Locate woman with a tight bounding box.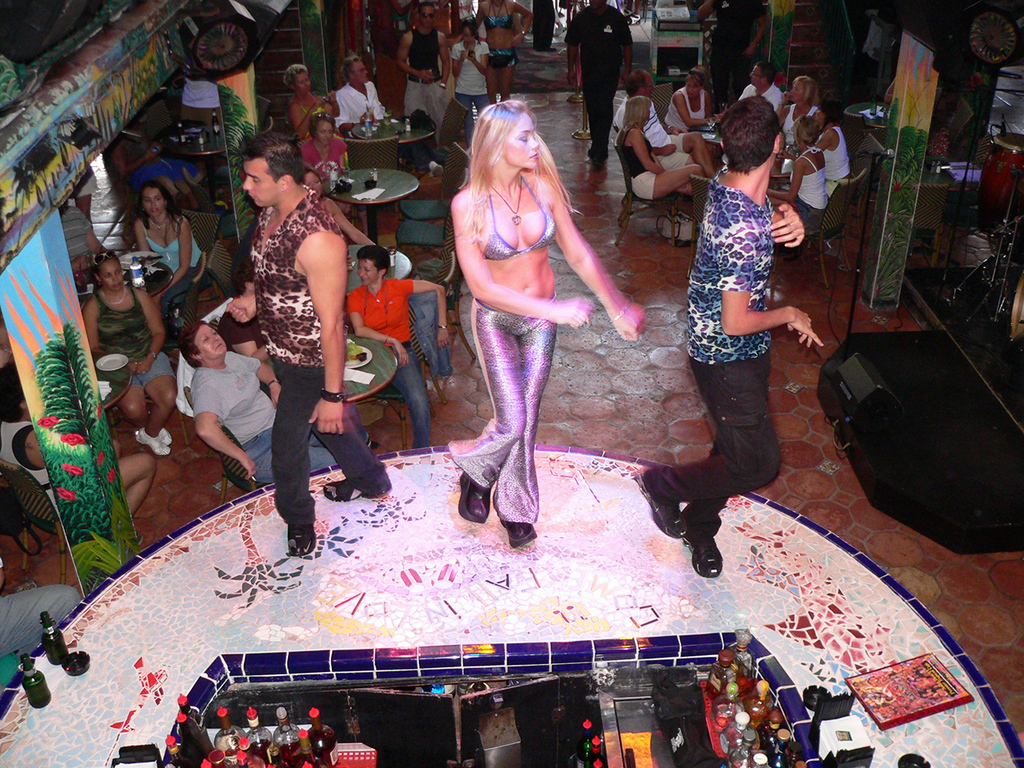
bbox=(767, 110, 833, 234).
